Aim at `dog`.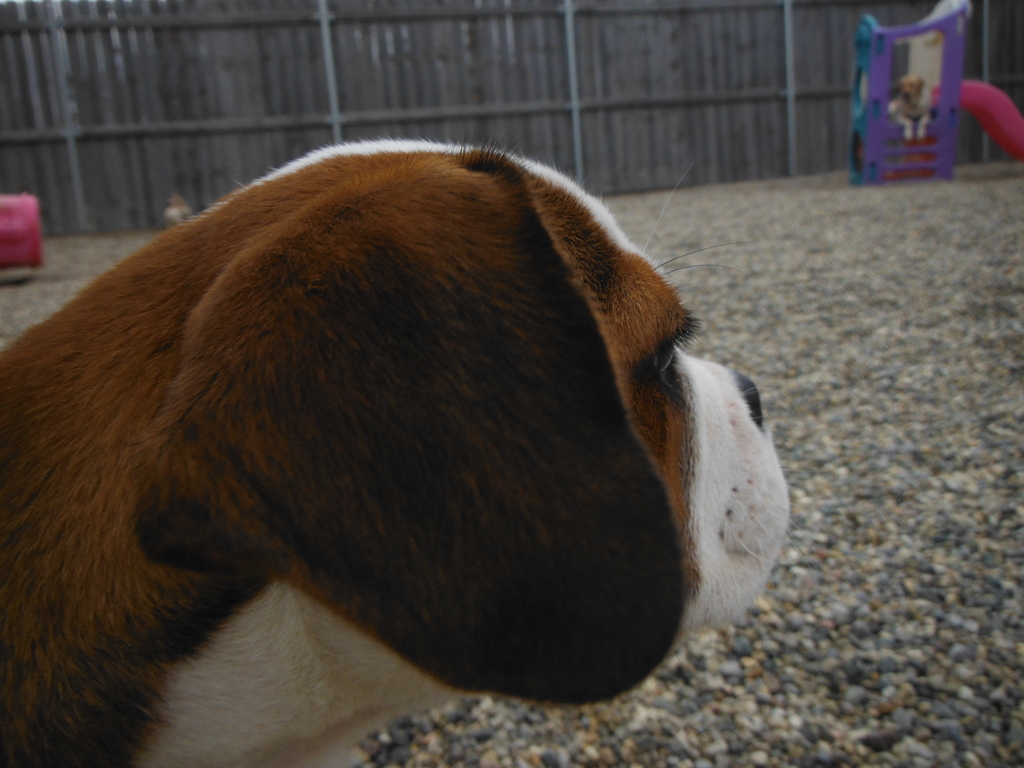
Aimed at select_region(0, 120, 813, 767).
